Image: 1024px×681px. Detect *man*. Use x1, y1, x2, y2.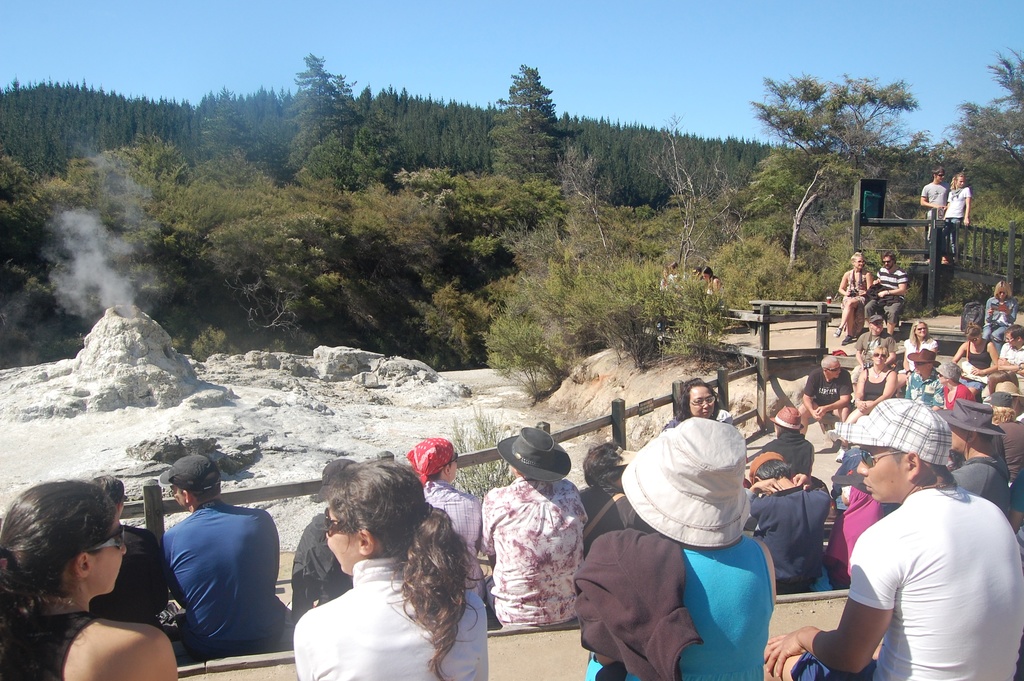
403, 434, 484, 605.
